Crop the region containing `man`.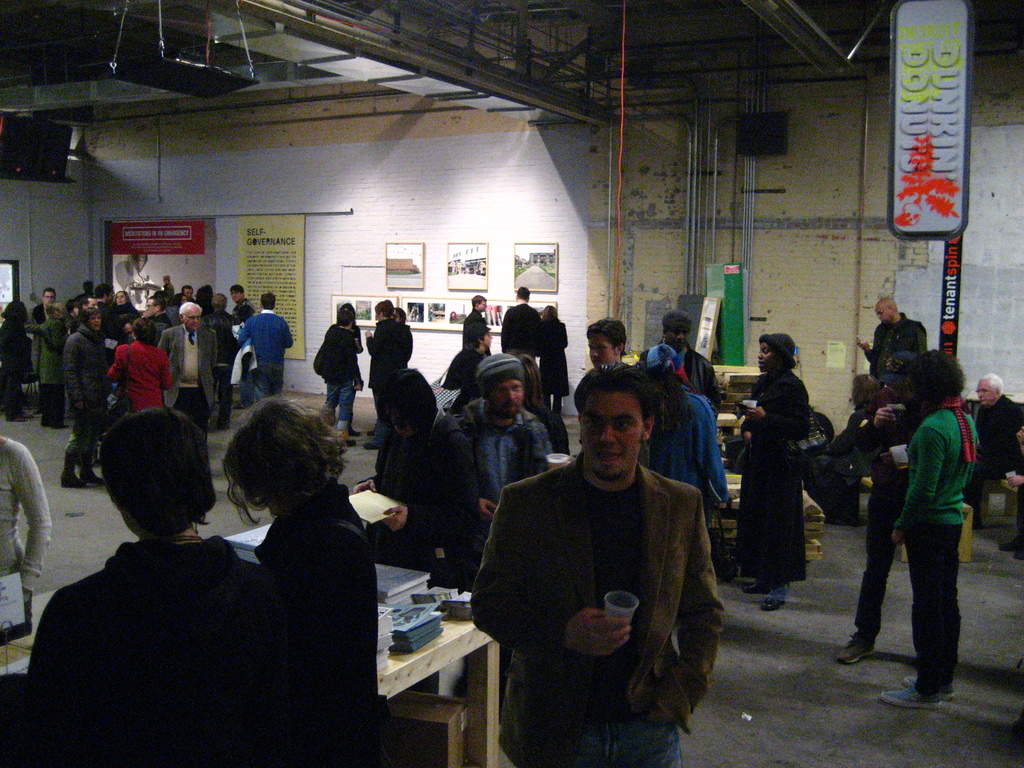
Crop region: [369,298,411,458].
